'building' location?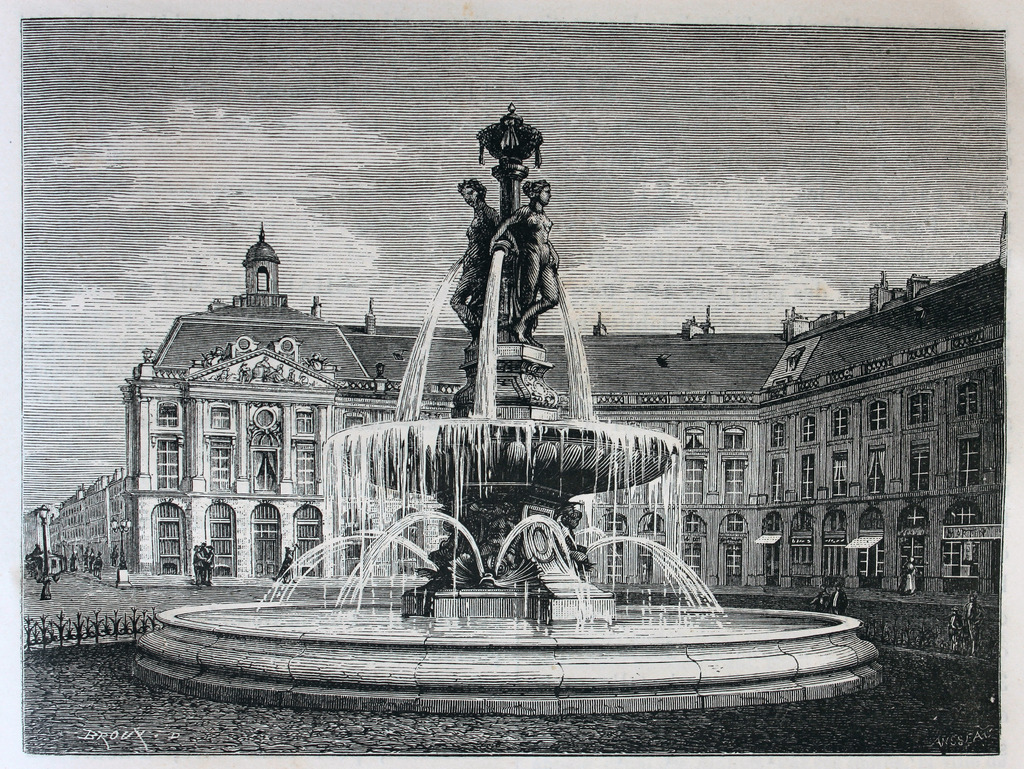
bbox=(48, 218, 1007, 603)
